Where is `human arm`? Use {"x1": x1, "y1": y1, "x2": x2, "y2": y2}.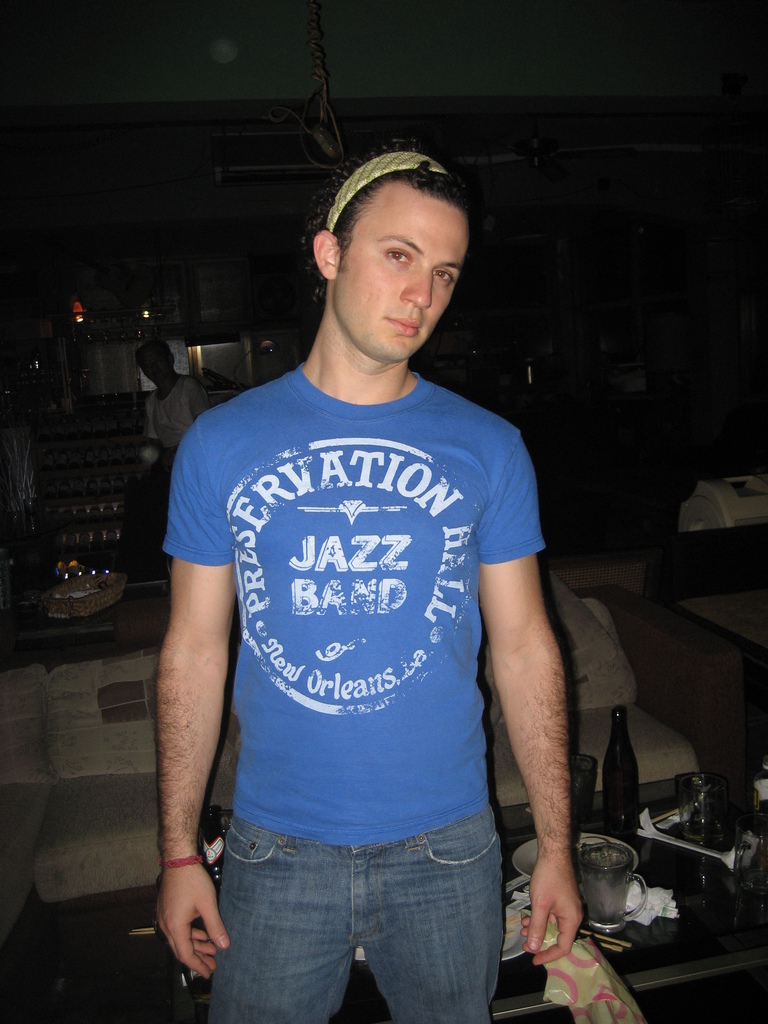
{"x1": 475, "y1": 435, "x2": 592, "y2": 973}.
